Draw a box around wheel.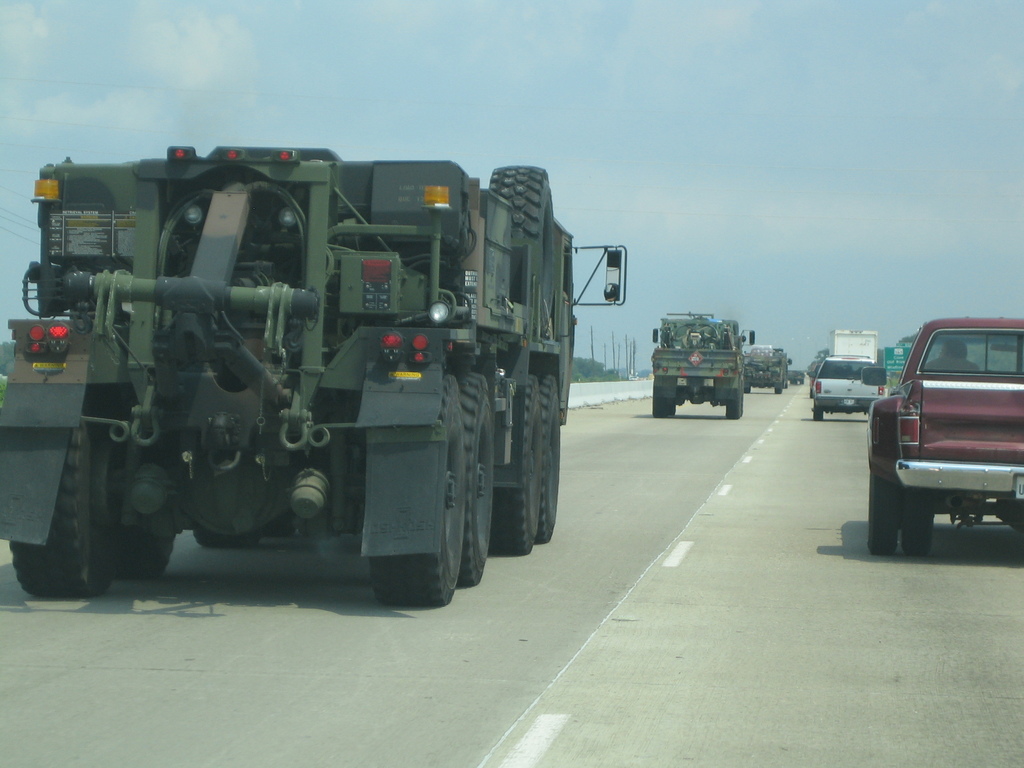
<box>194,532,255,547</box>.
